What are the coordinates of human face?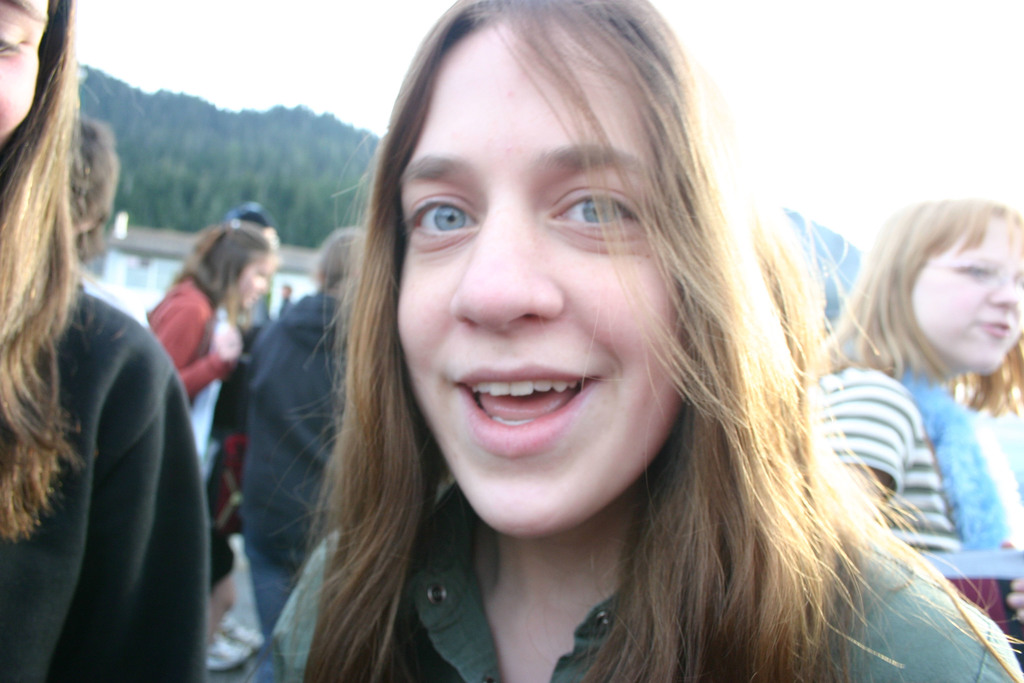
locate(403, 15, 728, 541).
